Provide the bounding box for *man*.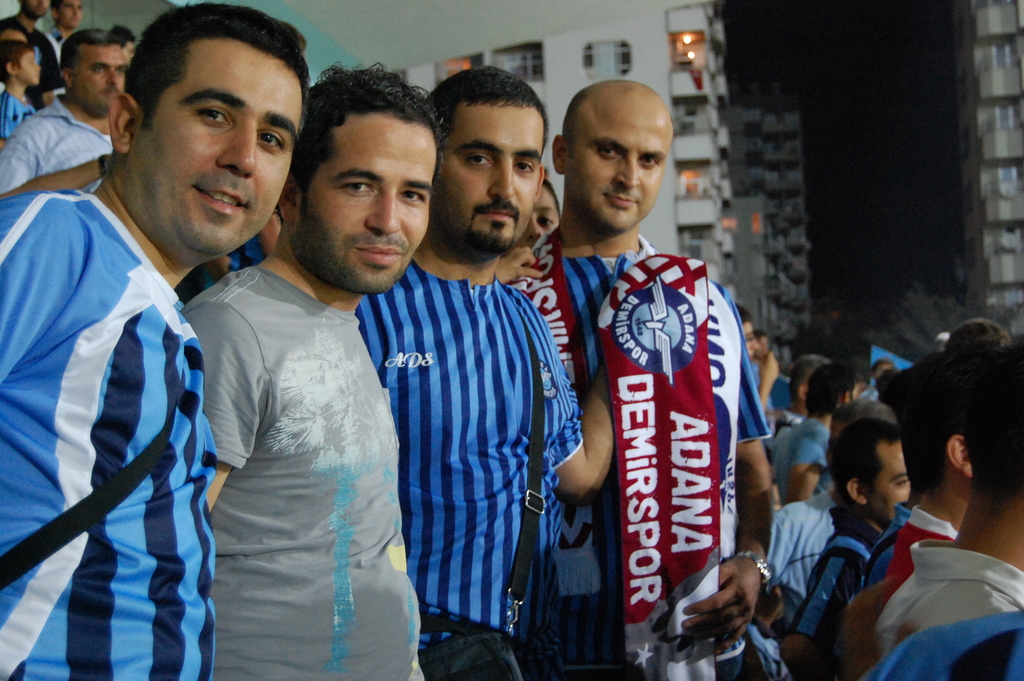
<bbox>0, 0, 58, 85</bbox>.
